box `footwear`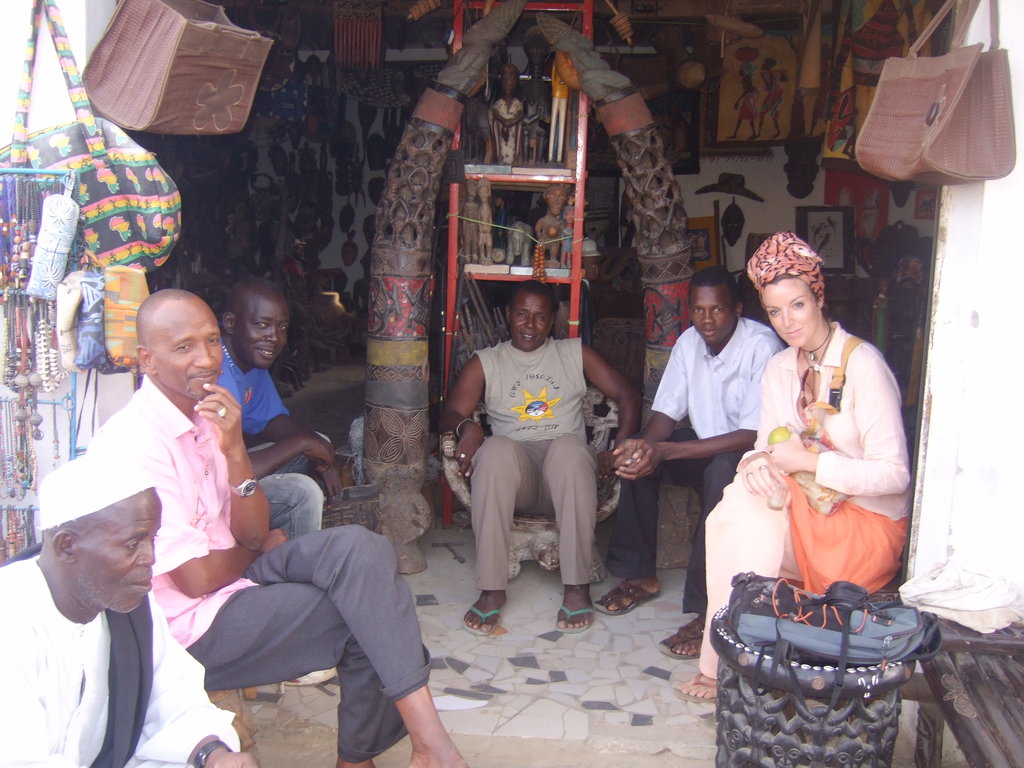
467, 600, 500, 635
